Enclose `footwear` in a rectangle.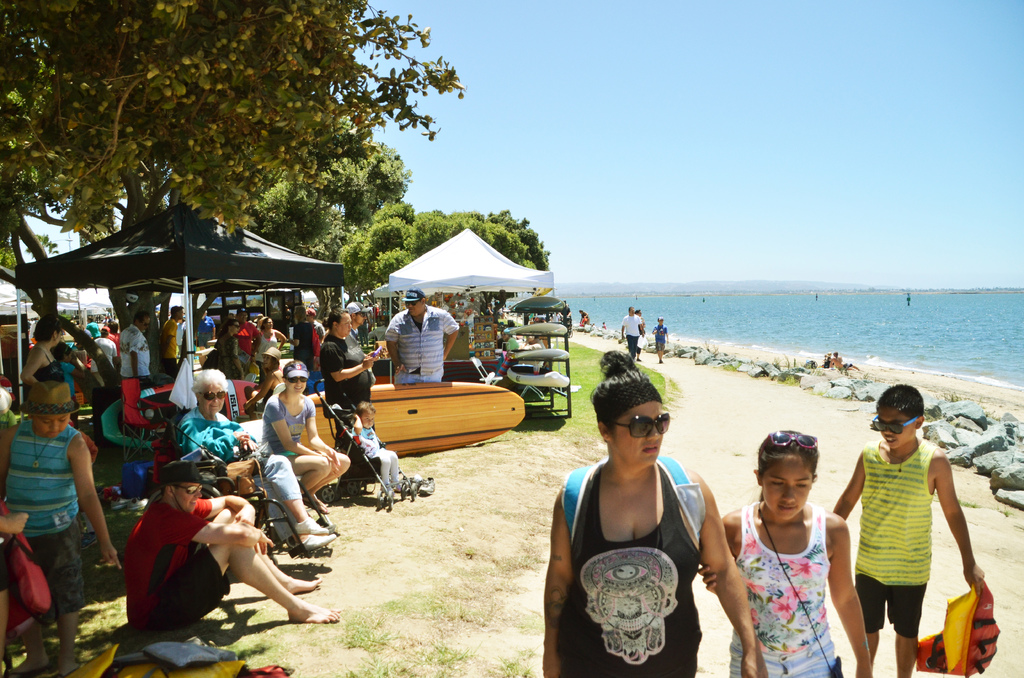
(419, 481, 434, 498).
